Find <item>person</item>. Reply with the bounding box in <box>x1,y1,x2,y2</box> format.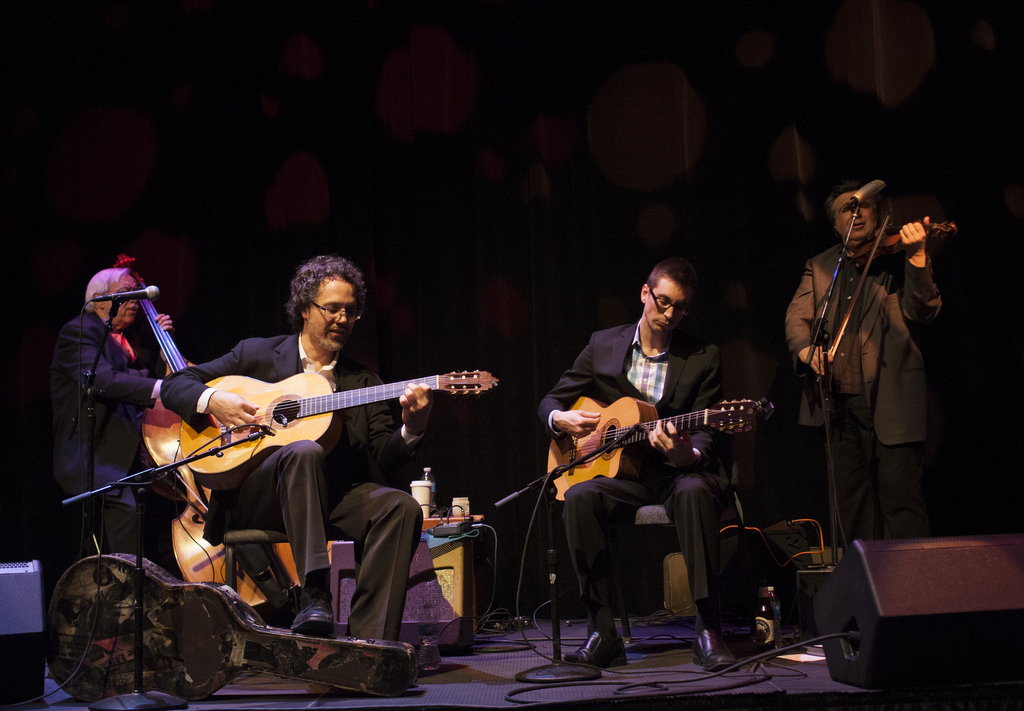
<box>541,259,746,667</box>.
